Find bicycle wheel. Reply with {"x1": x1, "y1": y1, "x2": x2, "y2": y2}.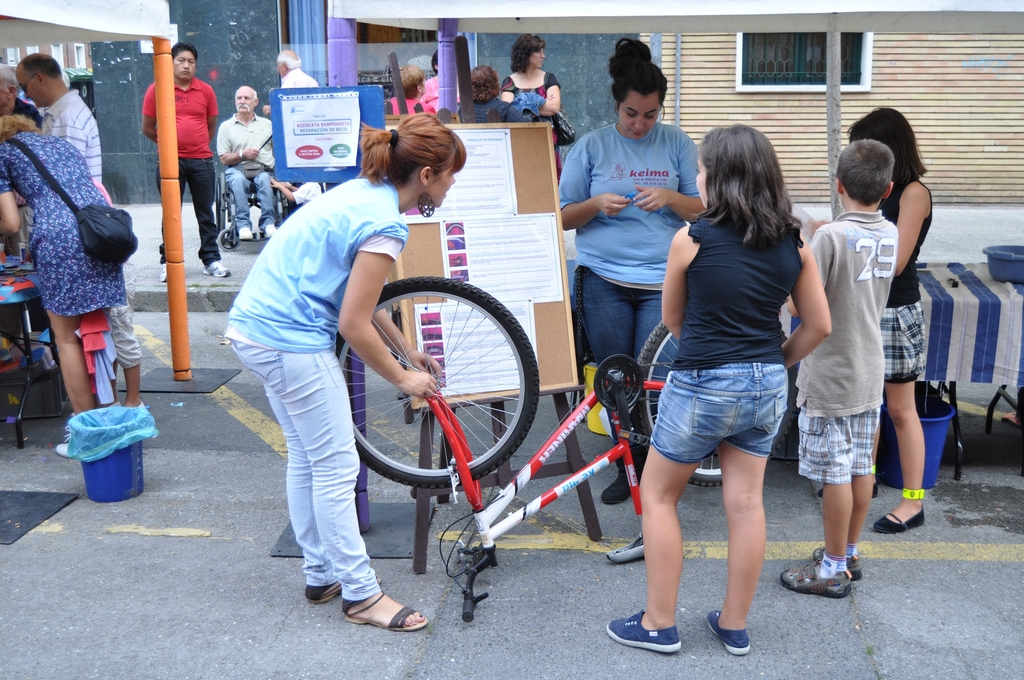
{"x1": 324, "y1": 277, "x2": 539, "y2": 490}.
